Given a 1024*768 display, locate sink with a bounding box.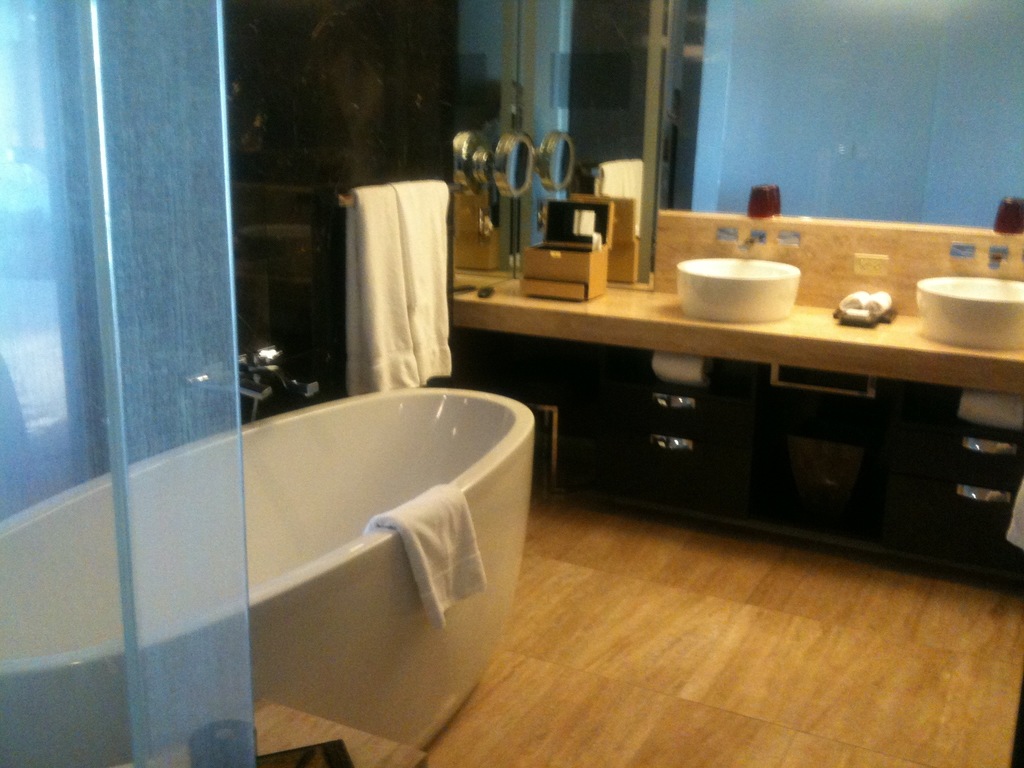
Located: 674/225/804/323.
